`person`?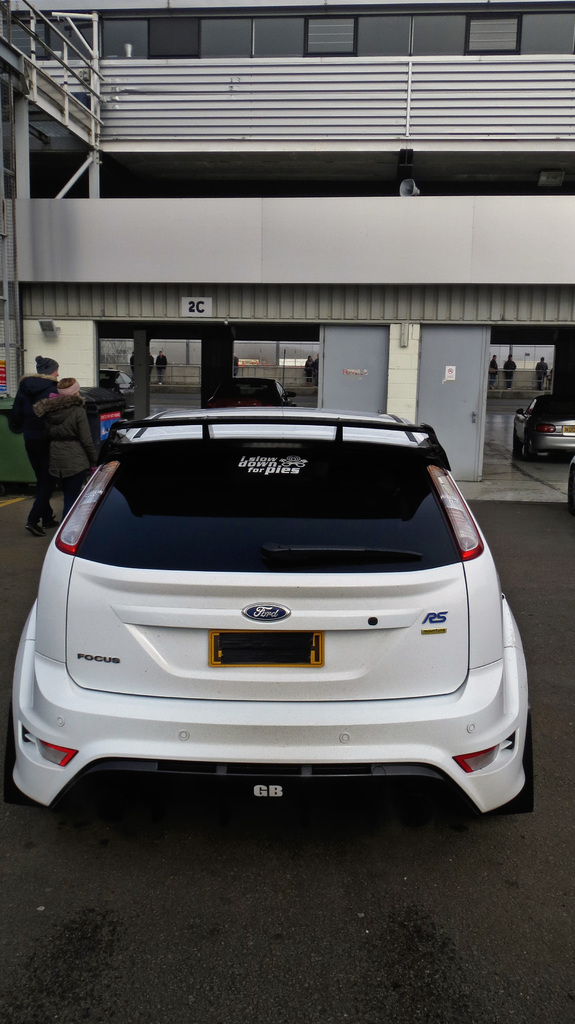
rect(40, 372, 99, 522)
